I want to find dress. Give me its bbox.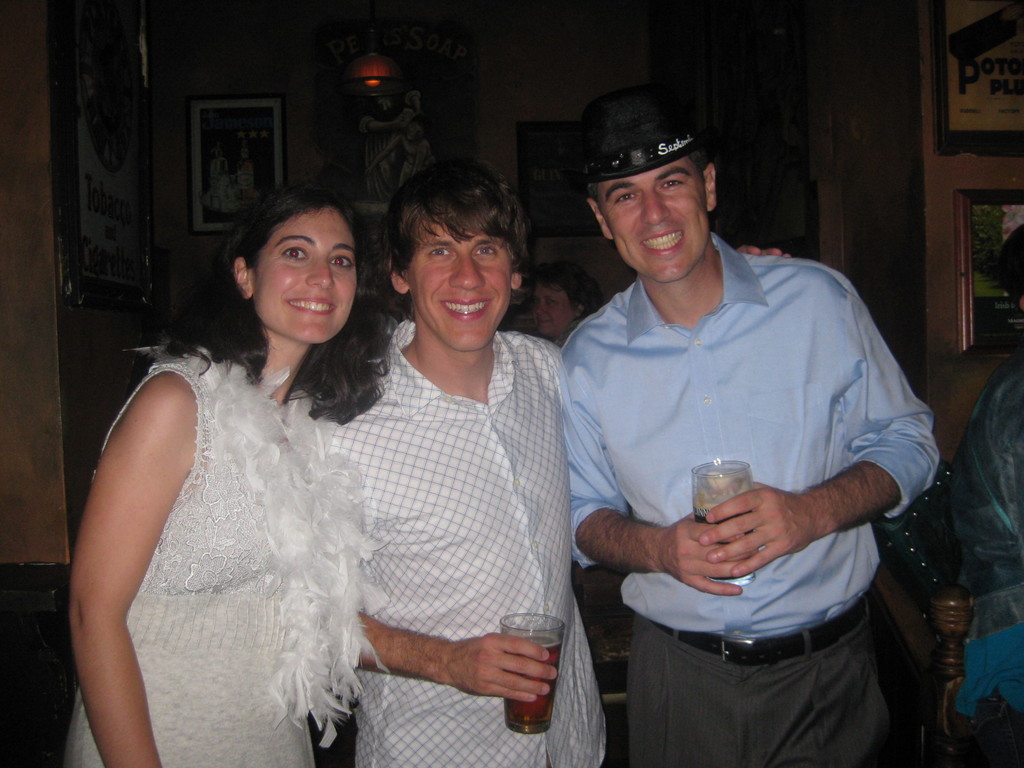
66/346/392/767.
